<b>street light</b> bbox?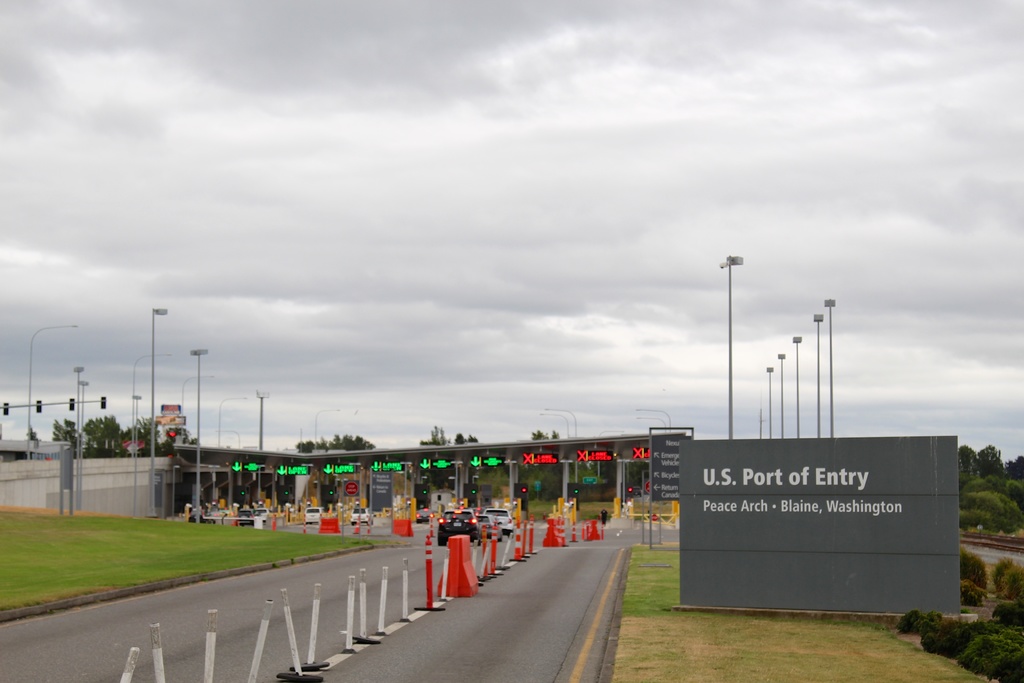
box(27, 320, 79, 460)
